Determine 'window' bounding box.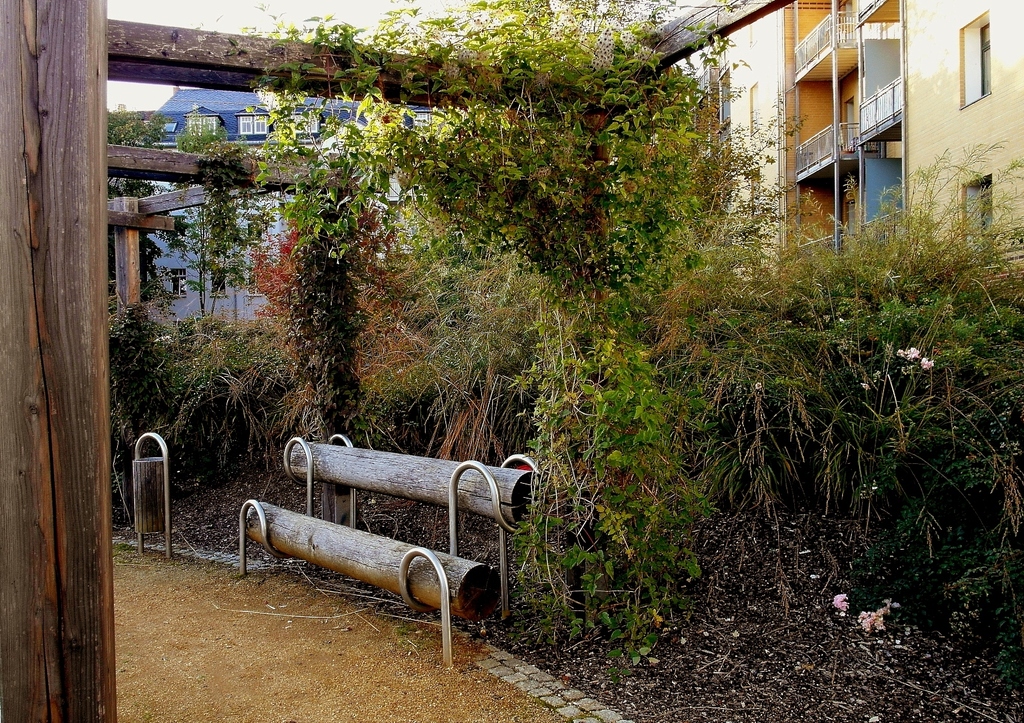
Determined: (249,269,273,296).
